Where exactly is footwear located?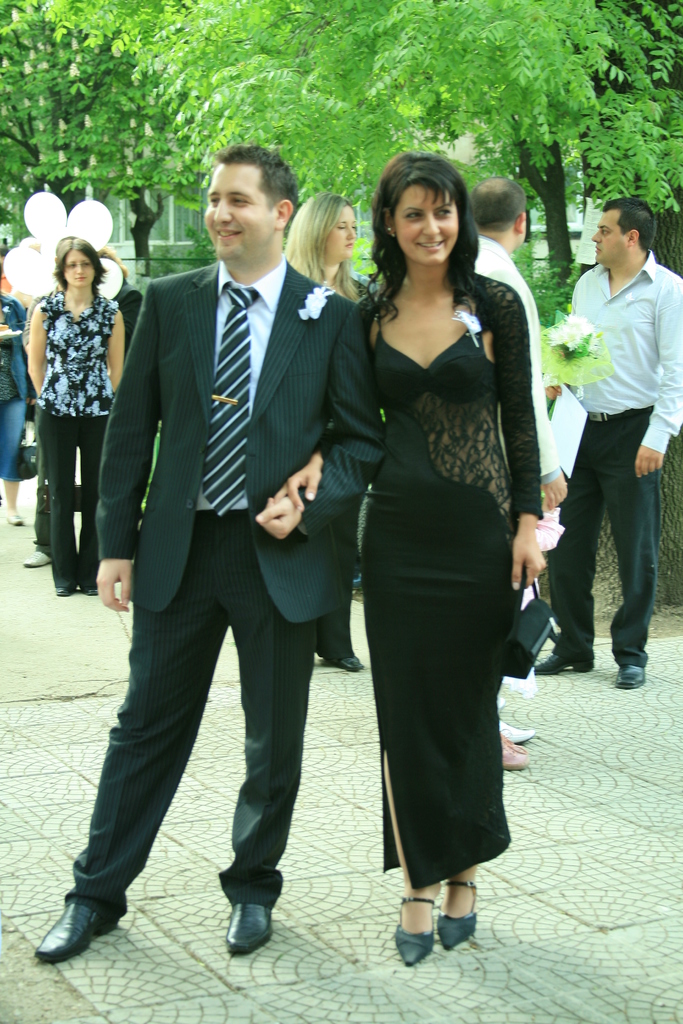
Its bounding box is l=498, t=728, r=528, b=770.
